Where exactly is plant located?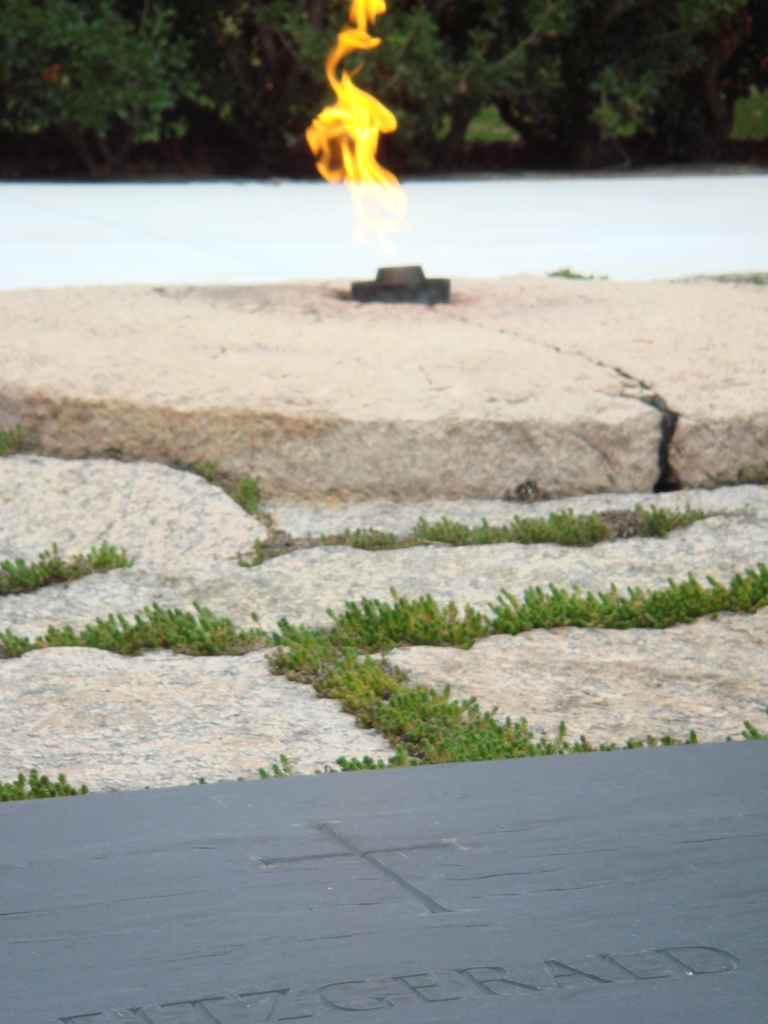
Its bounding box is [0,531,47,597].
